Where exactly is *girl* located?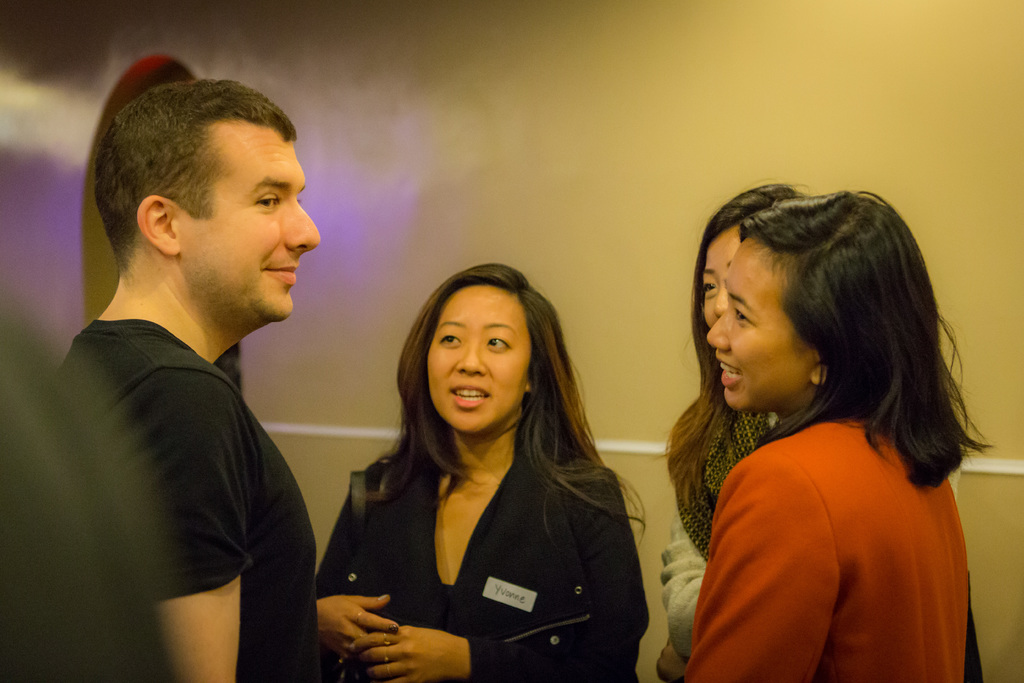
Its bounding box is bbox=(676, 185, 995, 682).
